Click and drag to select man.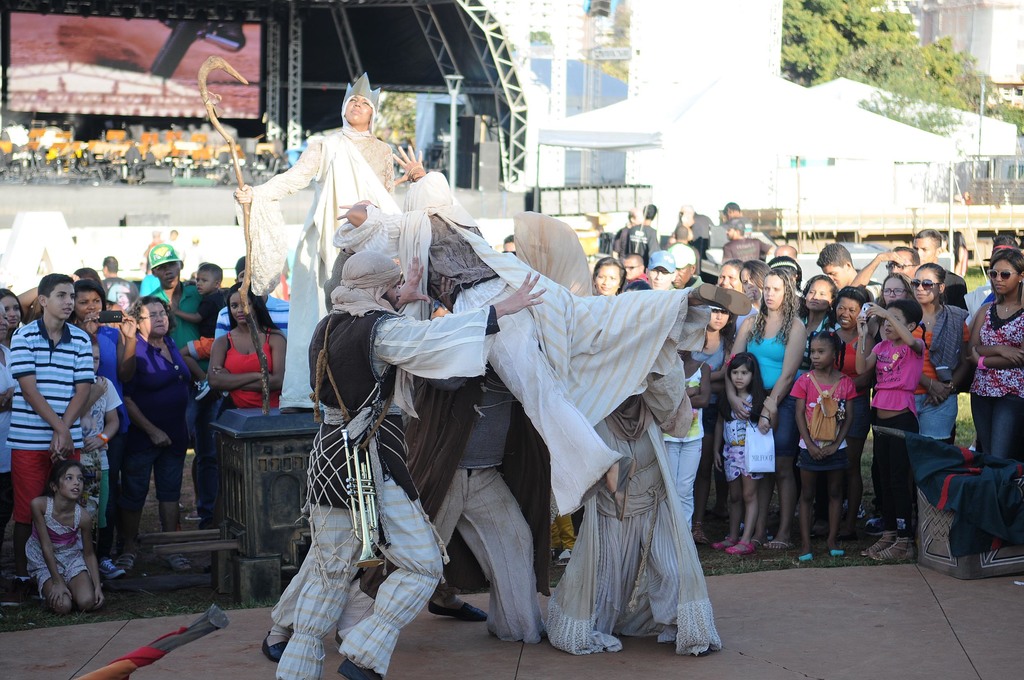
Selection: <box>99,254,136,315</box>.
